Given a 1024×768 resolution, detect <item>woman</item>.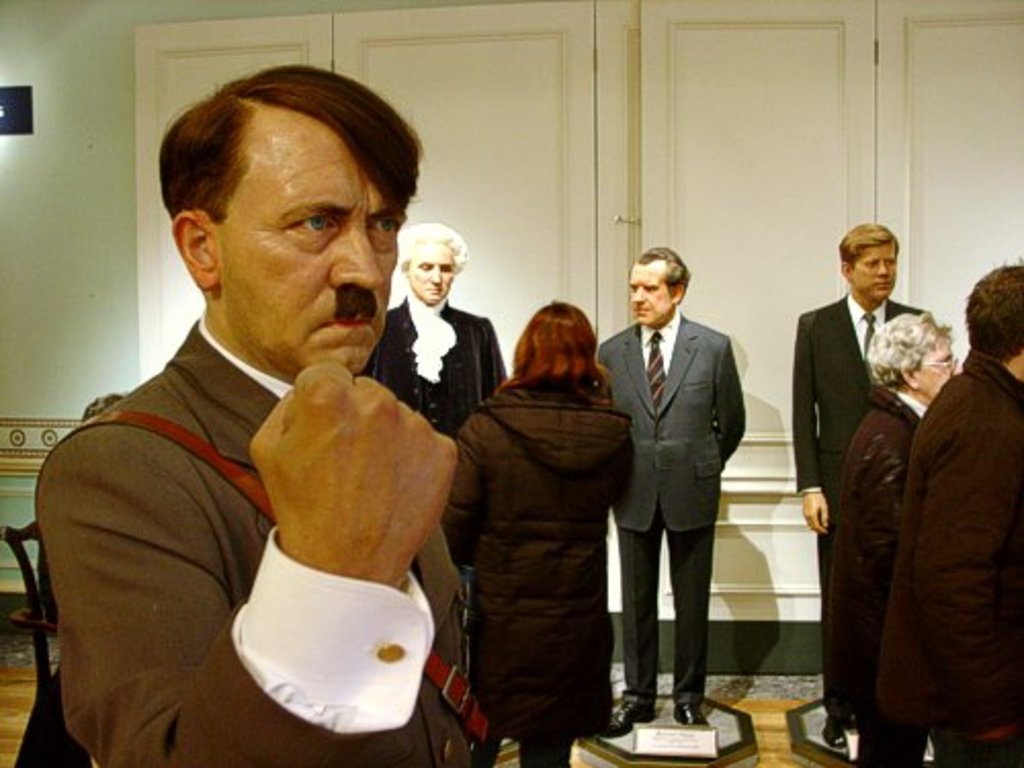
x1=811, y1=317, x2=967, y2=766.
